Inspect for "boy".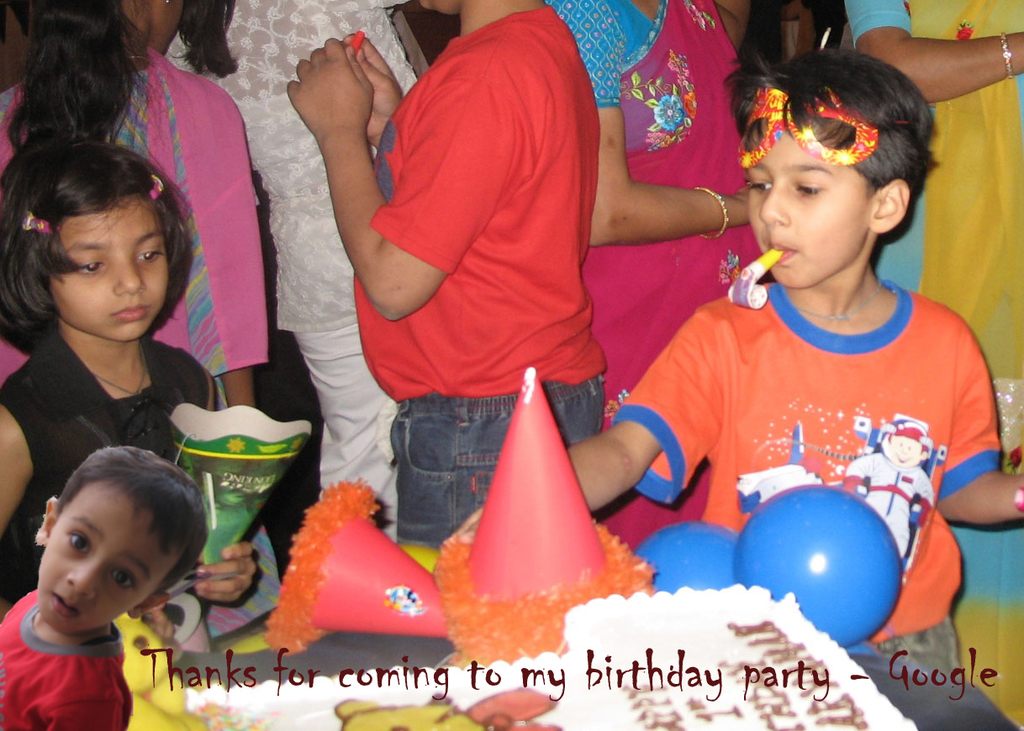
Inspection: {"left": 0, "top": 439, "right": 208, "bottom": 730}.
